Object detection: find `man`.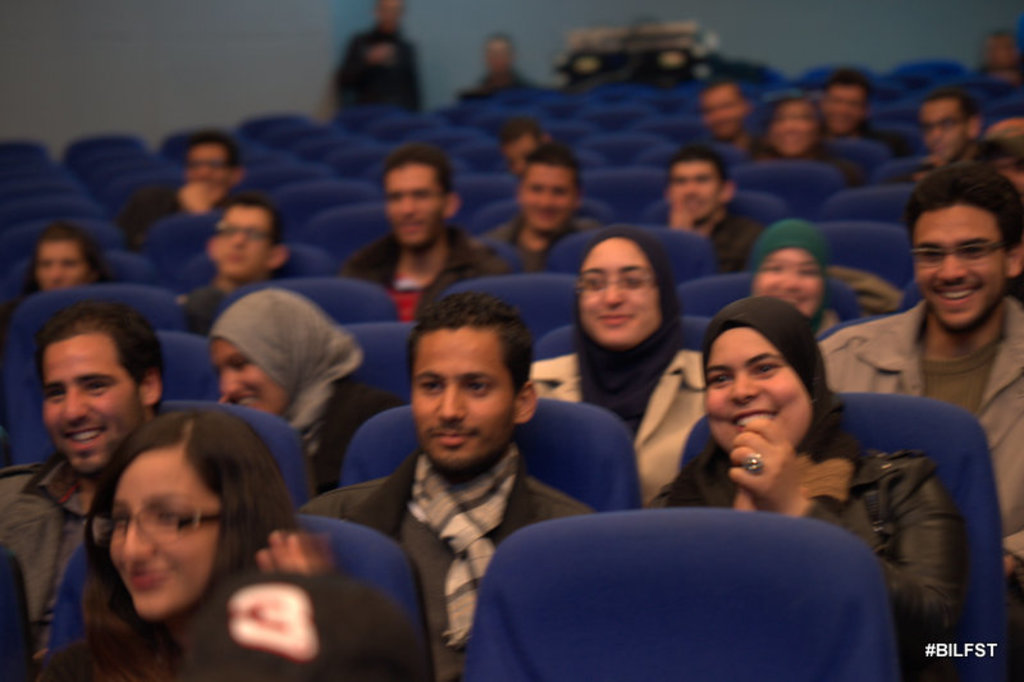
799 163 1023 655.
